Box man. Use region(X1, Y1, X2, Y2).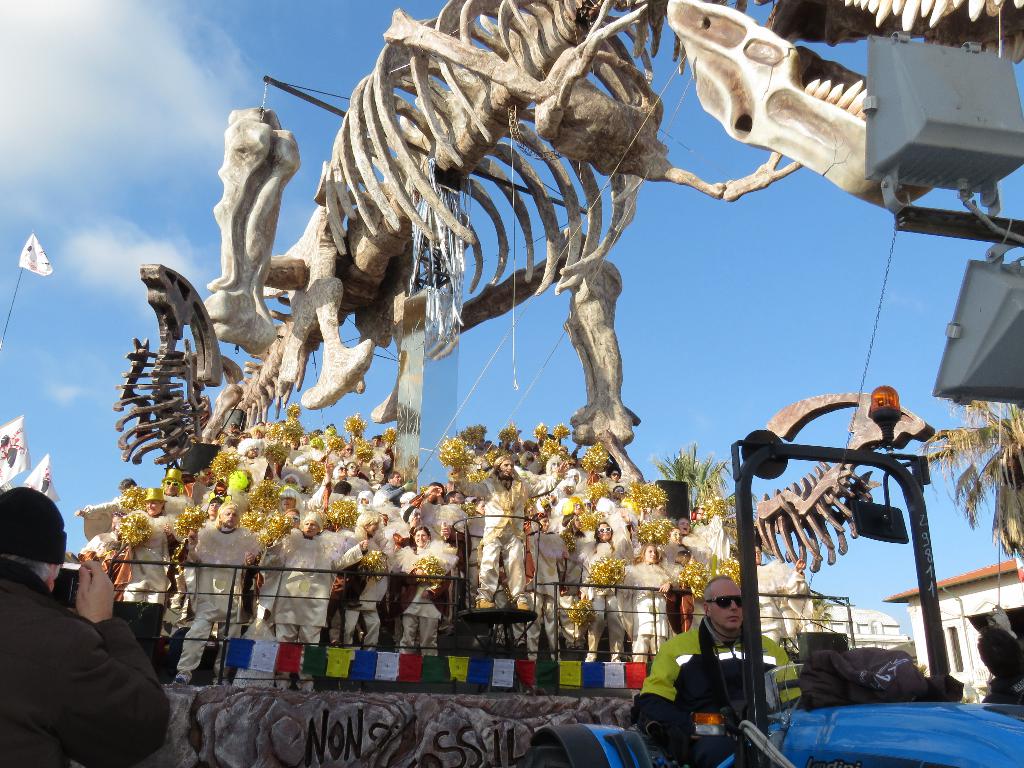
region(439, 437, 570, 607).
